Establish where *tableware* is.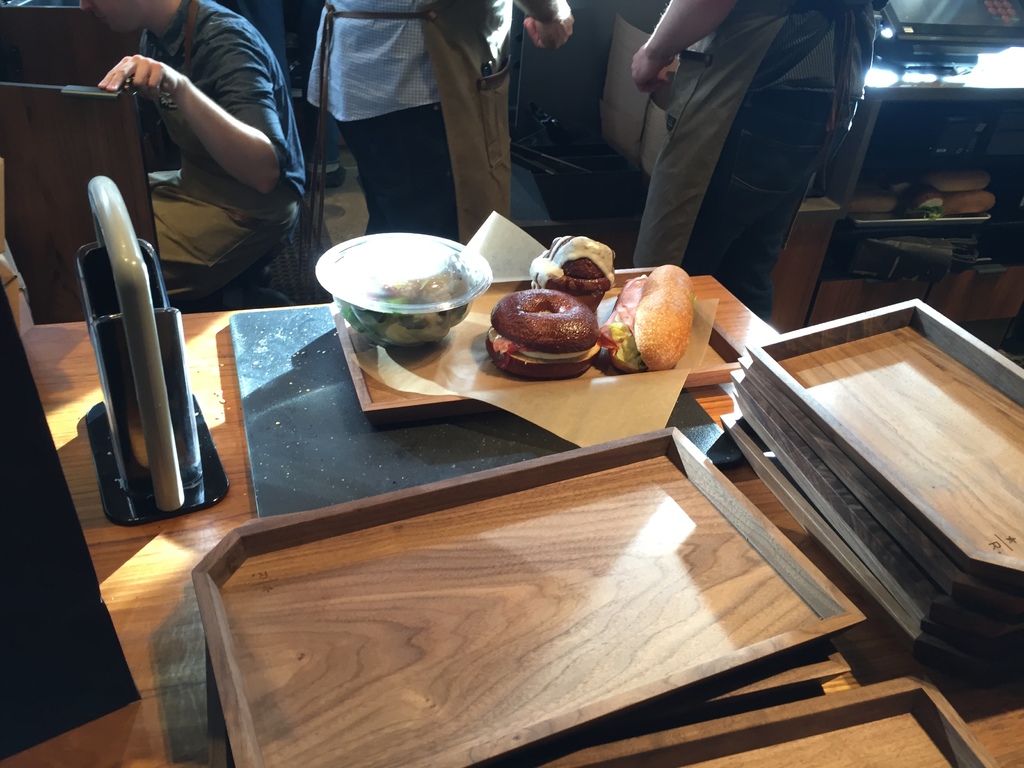
Established at 188, 429, 870, 767.
